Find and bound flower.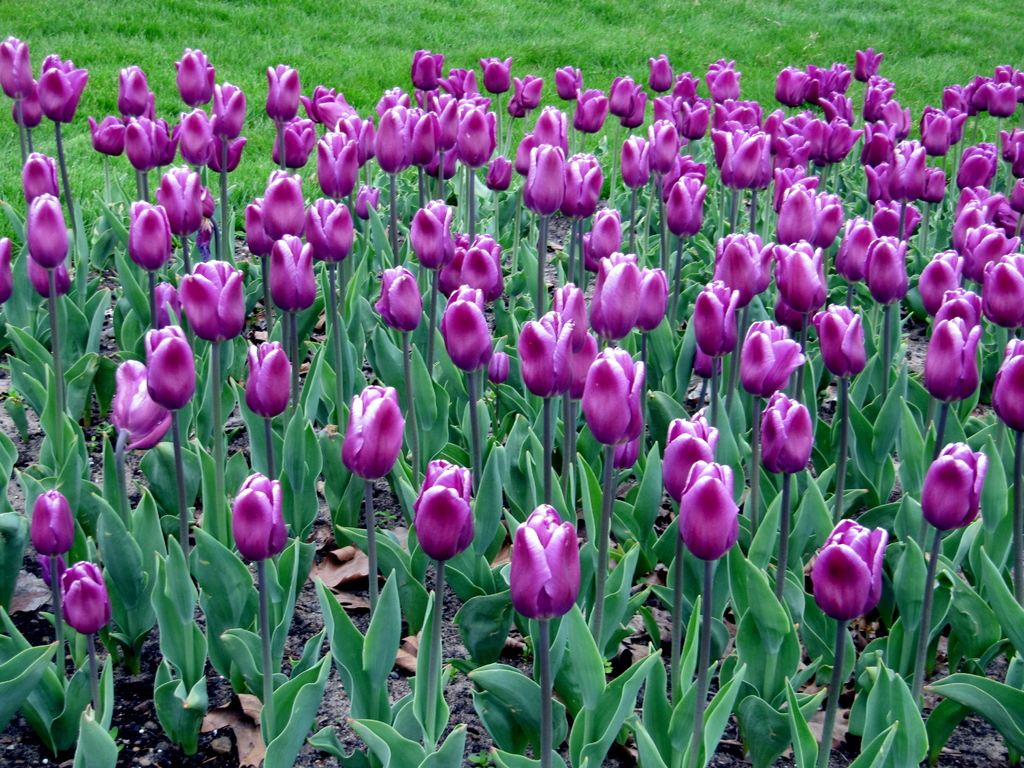
Bound: [left=922, top=168, right=947, bottom=210].
